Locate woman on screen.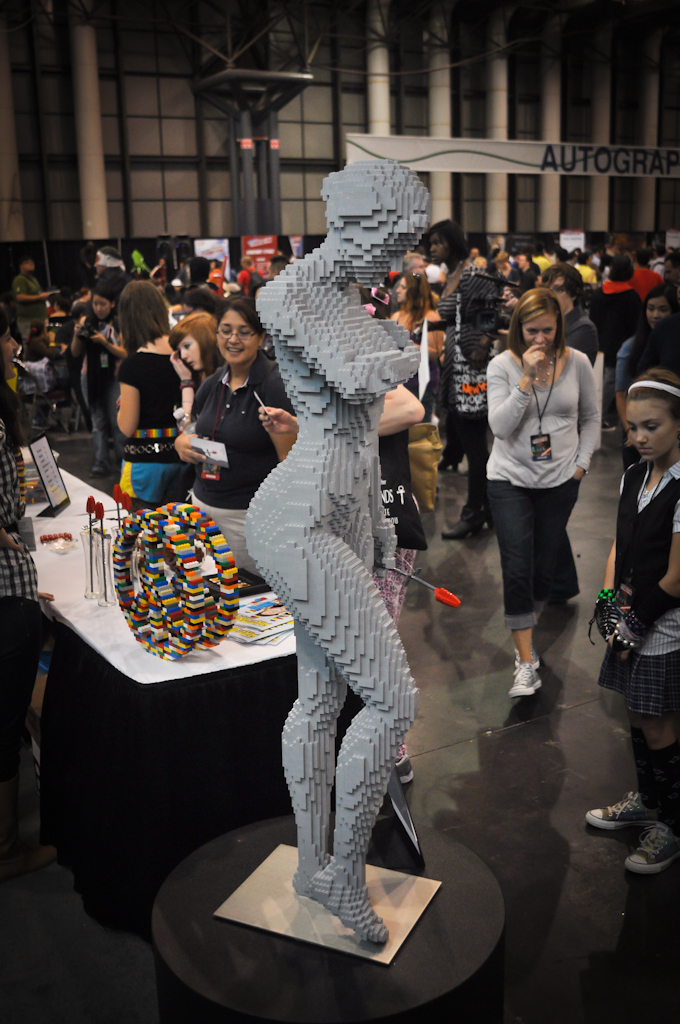
On screen at Rect(392, 253, 449, 457).
